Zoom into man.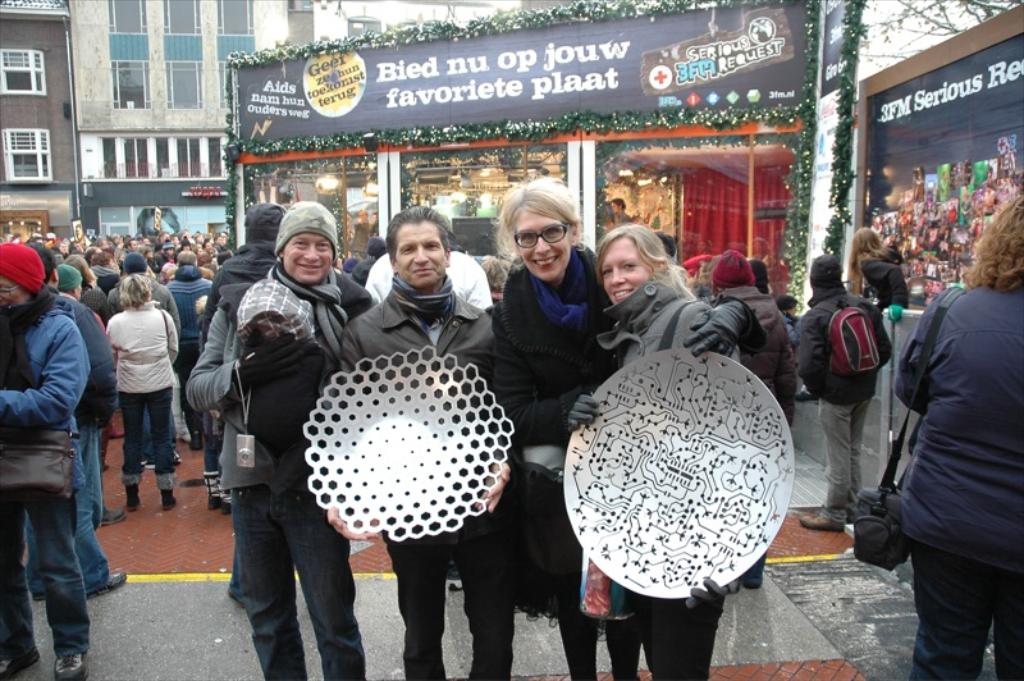
Zoom target: left=106, top=255, right=179, bottom=471.
